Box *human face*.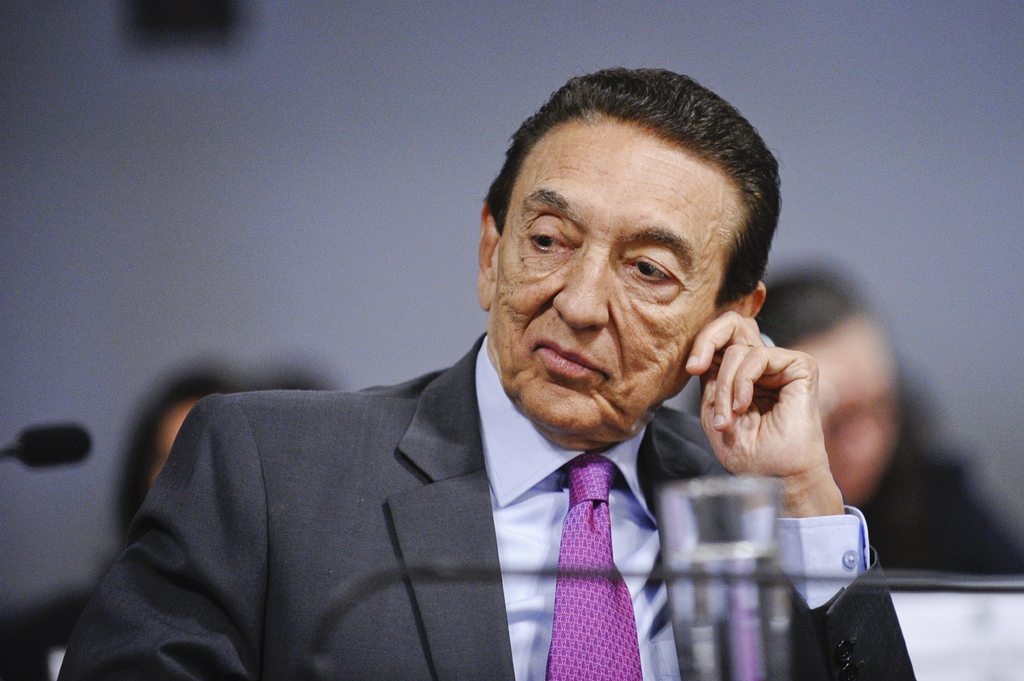
[left=501, top=124, right=753, bottom=428].
